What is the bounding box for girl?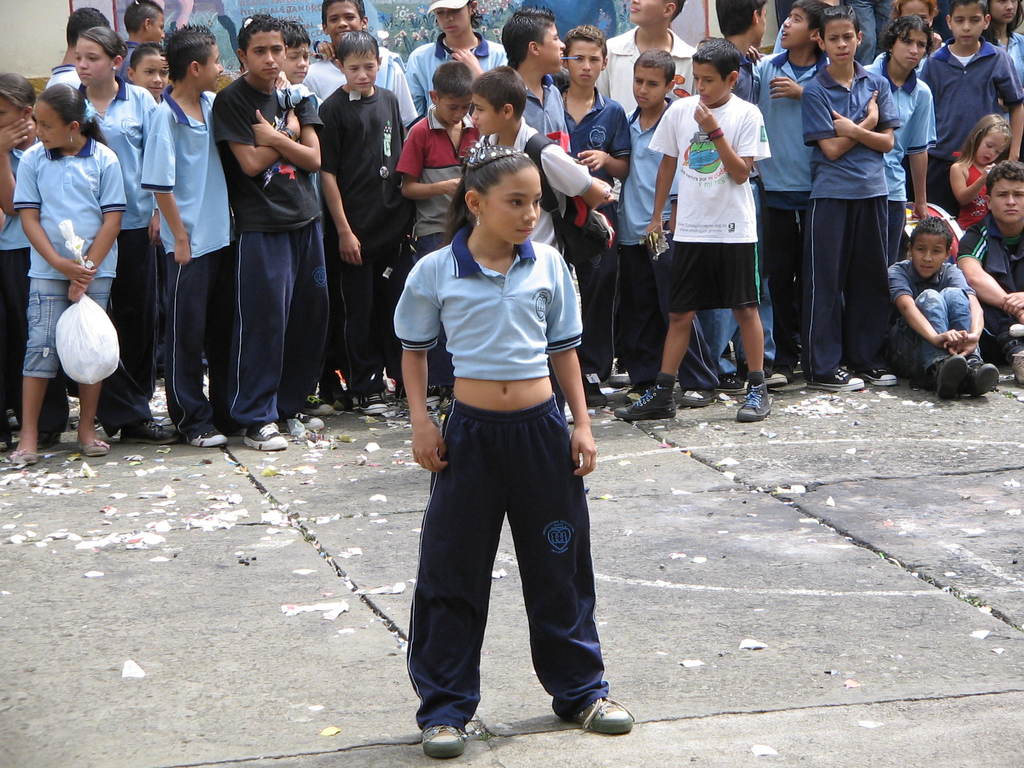
(left=9, top=82, right=129, bottom=458).
